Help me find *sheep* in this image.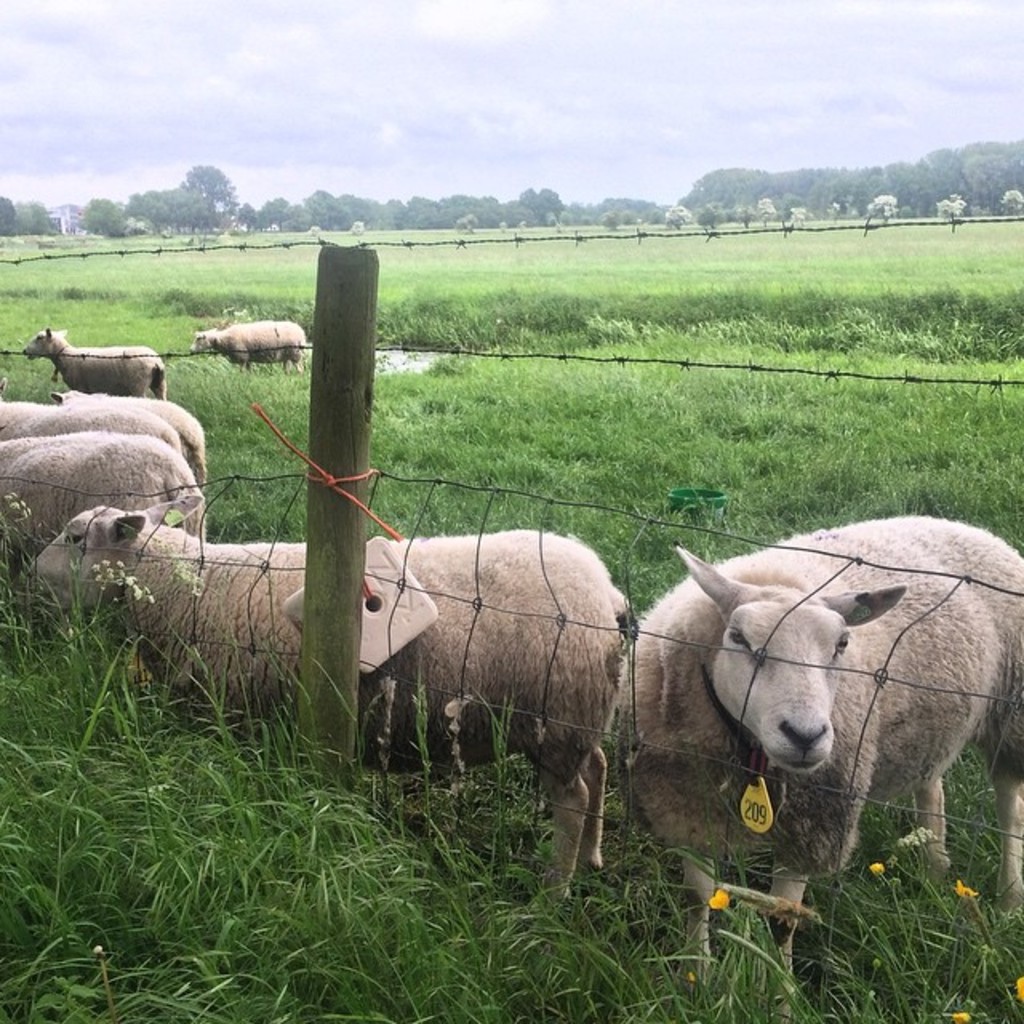
Found it: (0, 437, 213, 566).
